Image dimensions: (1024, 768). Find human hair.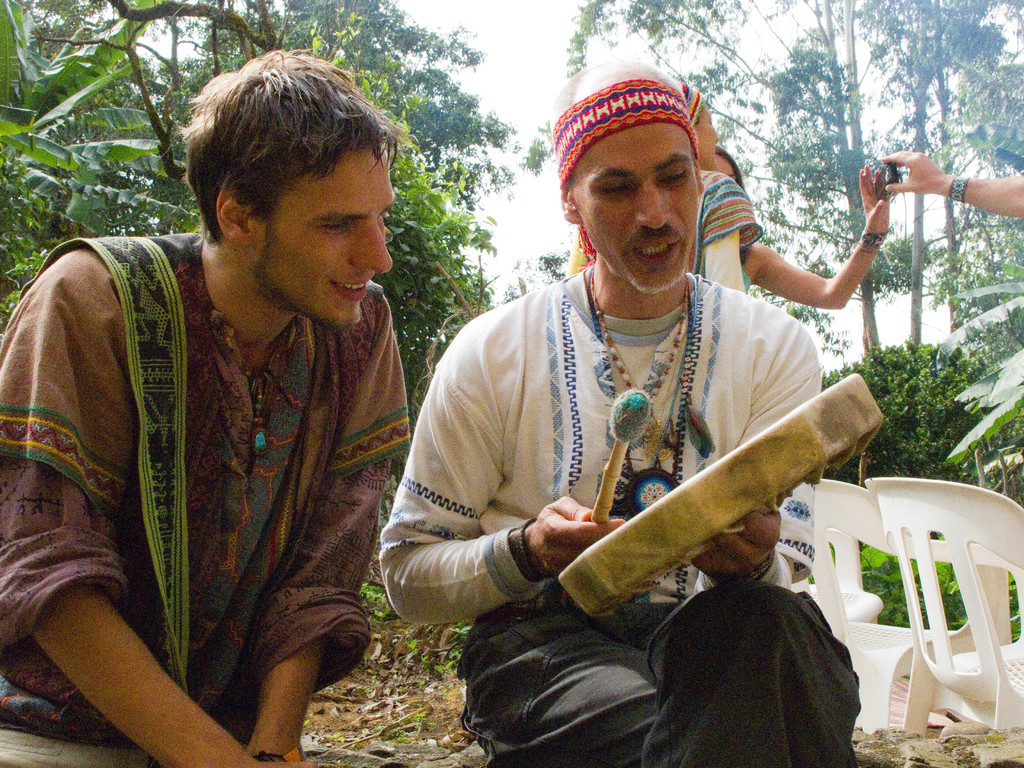
select_region(694, 104, 705, 129).
